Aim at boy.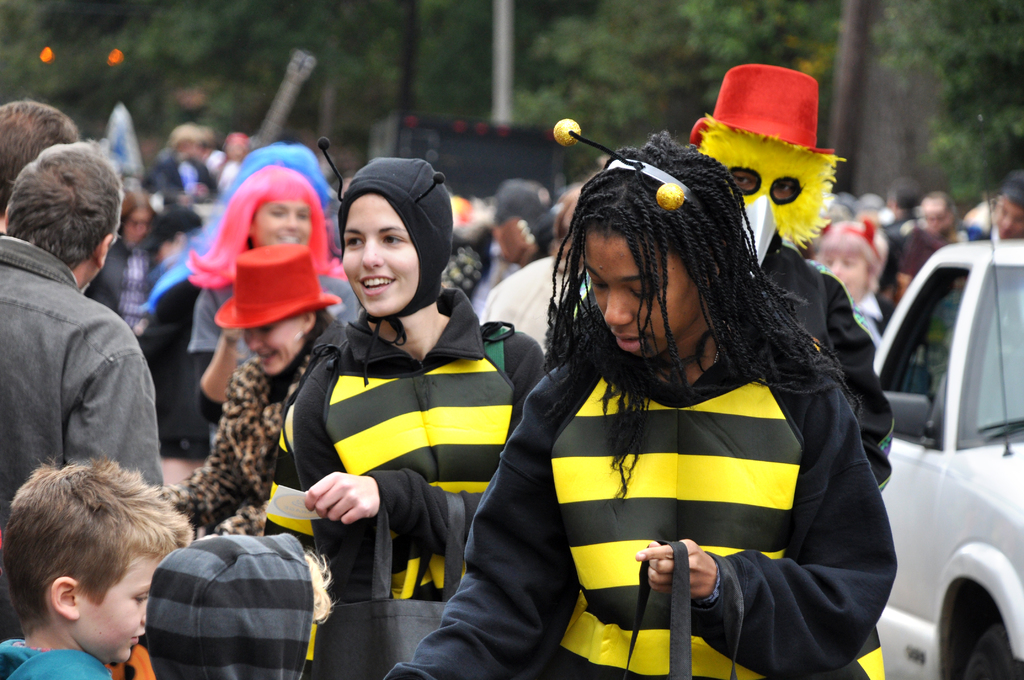
Aimed at [left=814, top=212, right=892, bottom=355].
